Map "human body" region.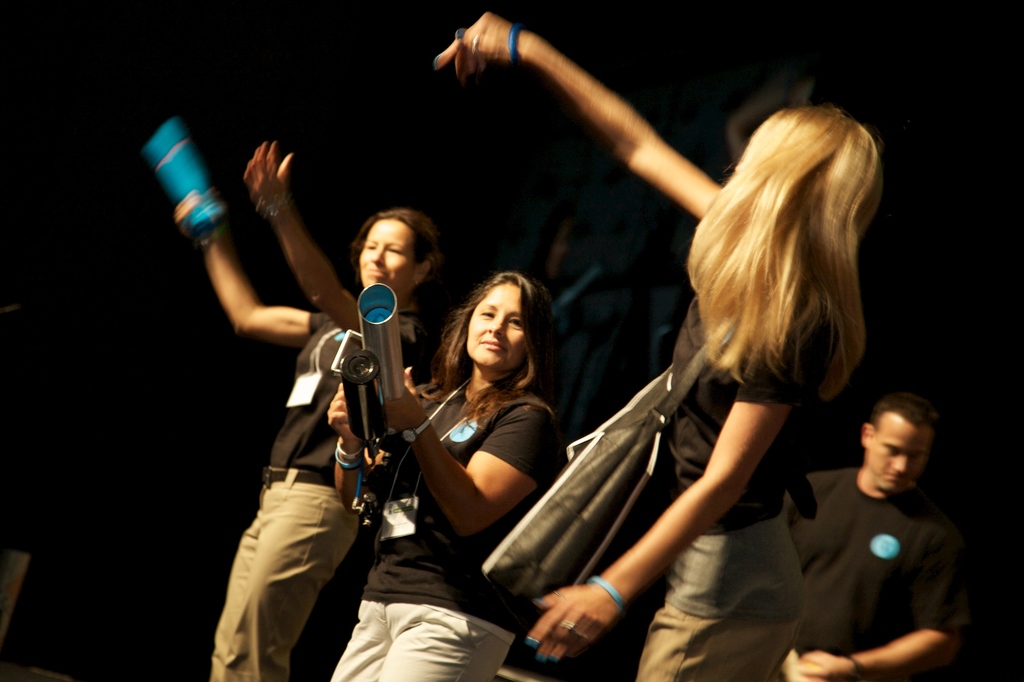
Mapped to detection(324, 361, 556, 681).
